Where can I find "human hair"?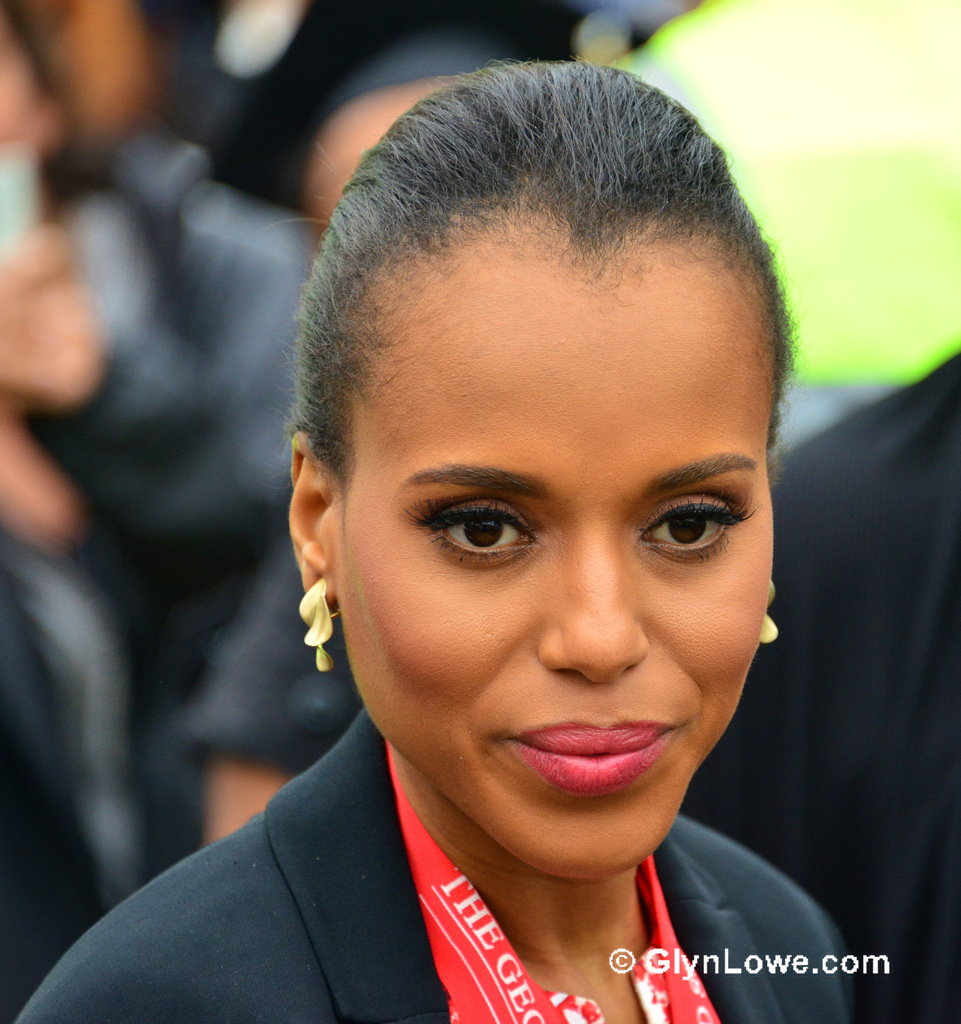
You can find it at (x1=314, y1=55, x2=762, y2=576).
